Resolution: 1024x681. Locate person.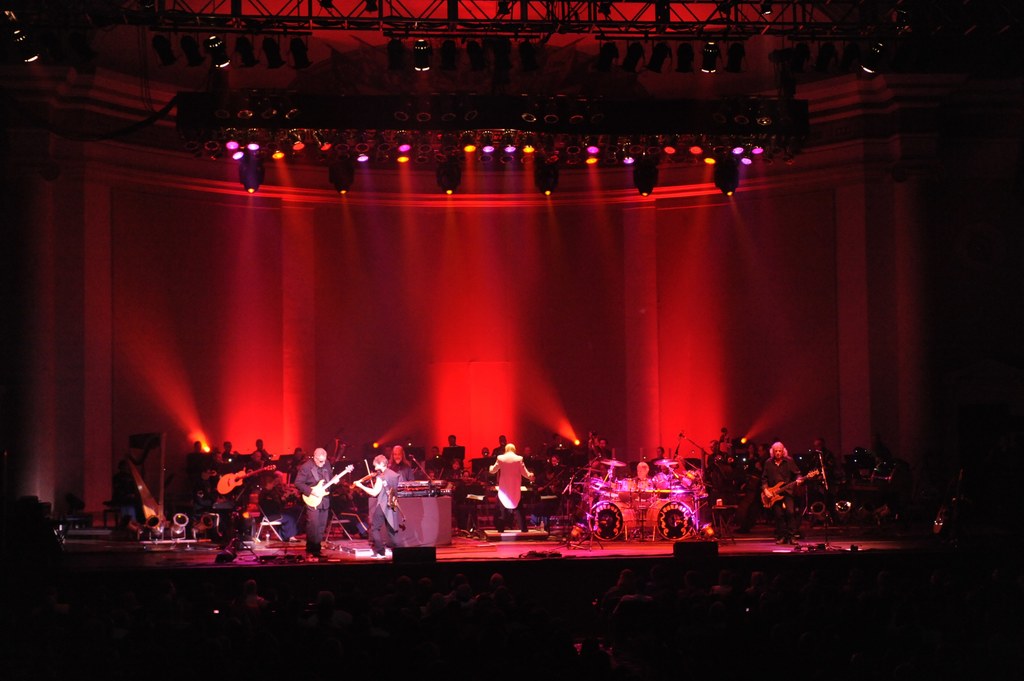
crop(350, 454, 396, 552).
